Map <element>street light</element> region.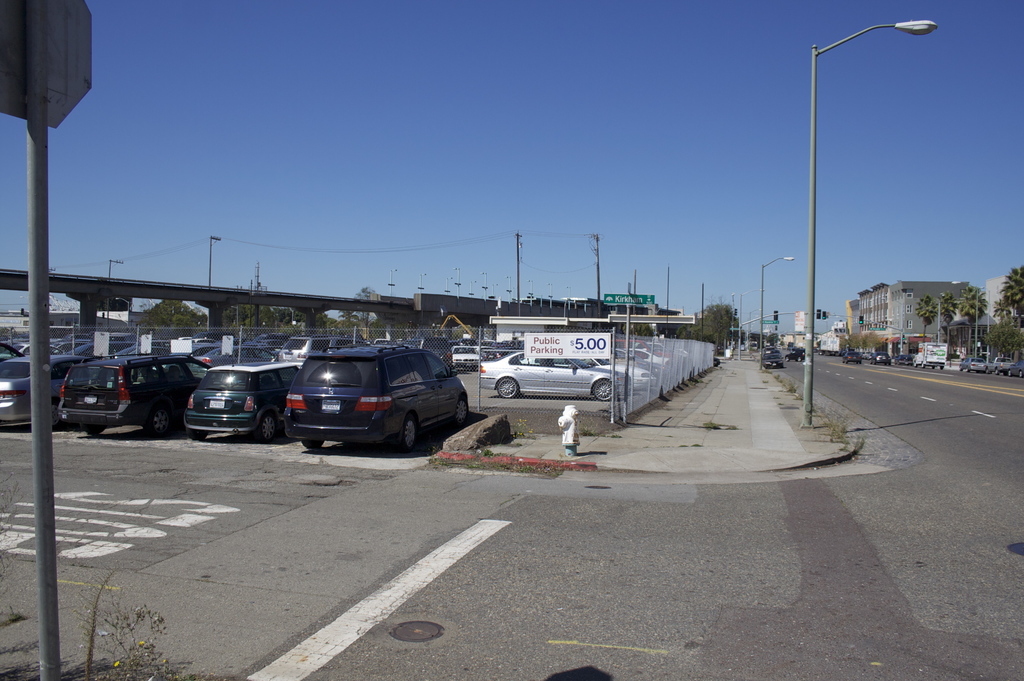
Mapped to 526,281,532,309.
